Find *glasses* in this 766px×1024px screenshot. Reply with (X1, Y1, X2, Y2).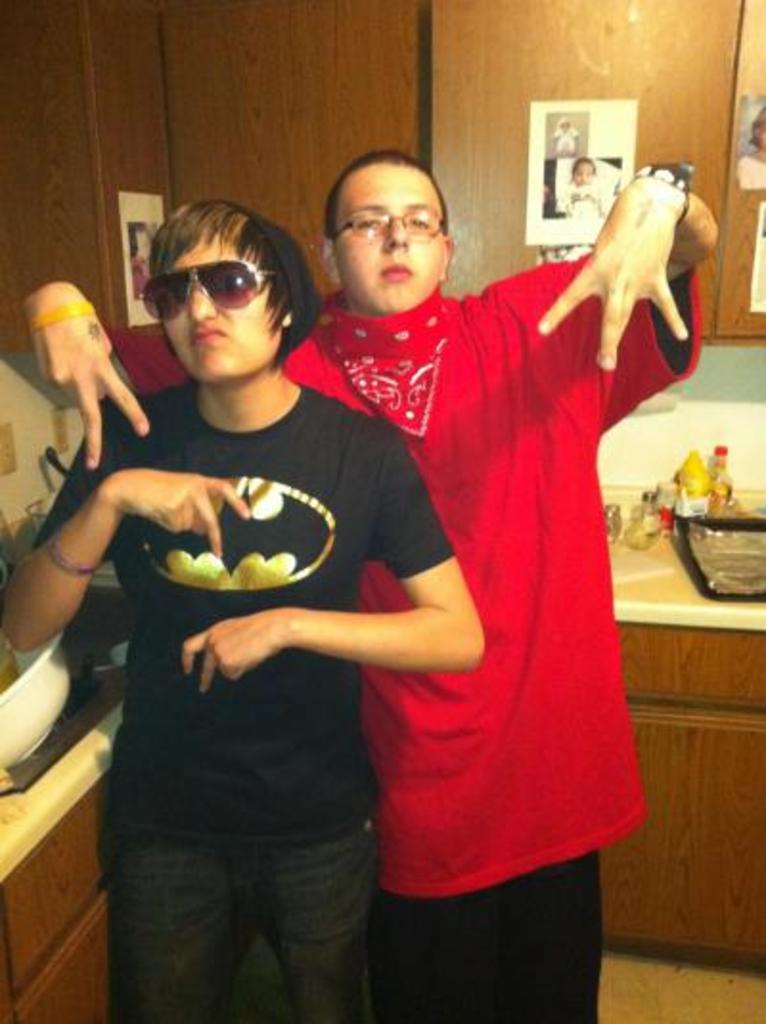
(326, 197, 462, 249).
